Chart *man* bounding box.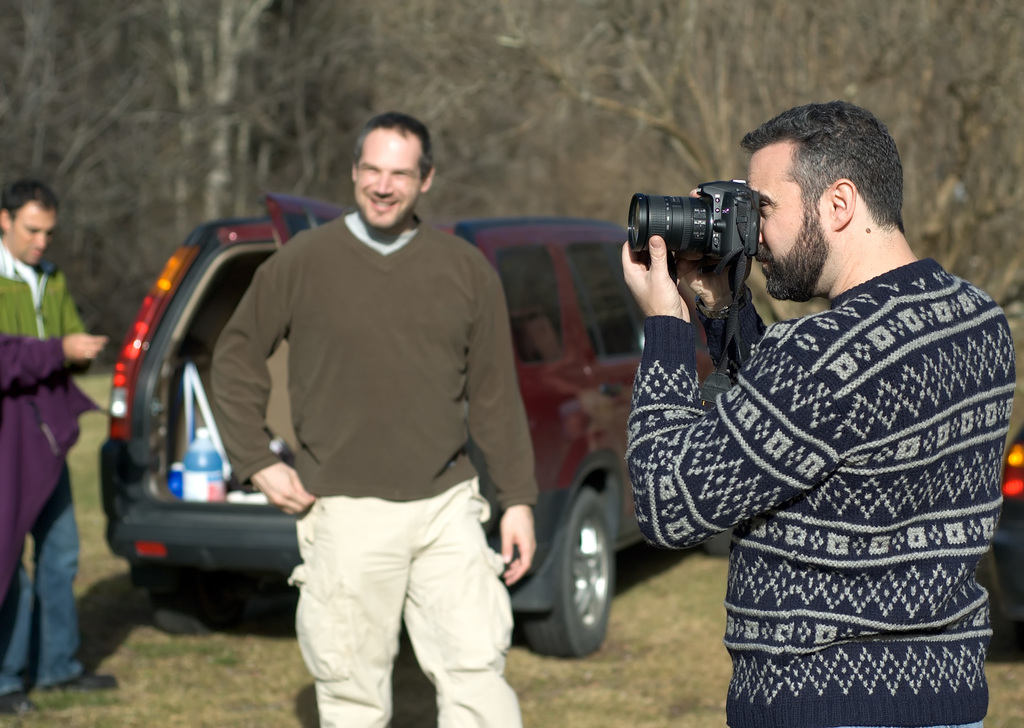
Charted: {"left": 624, "top": 95, "right": 1012, "bottom": 727}.
